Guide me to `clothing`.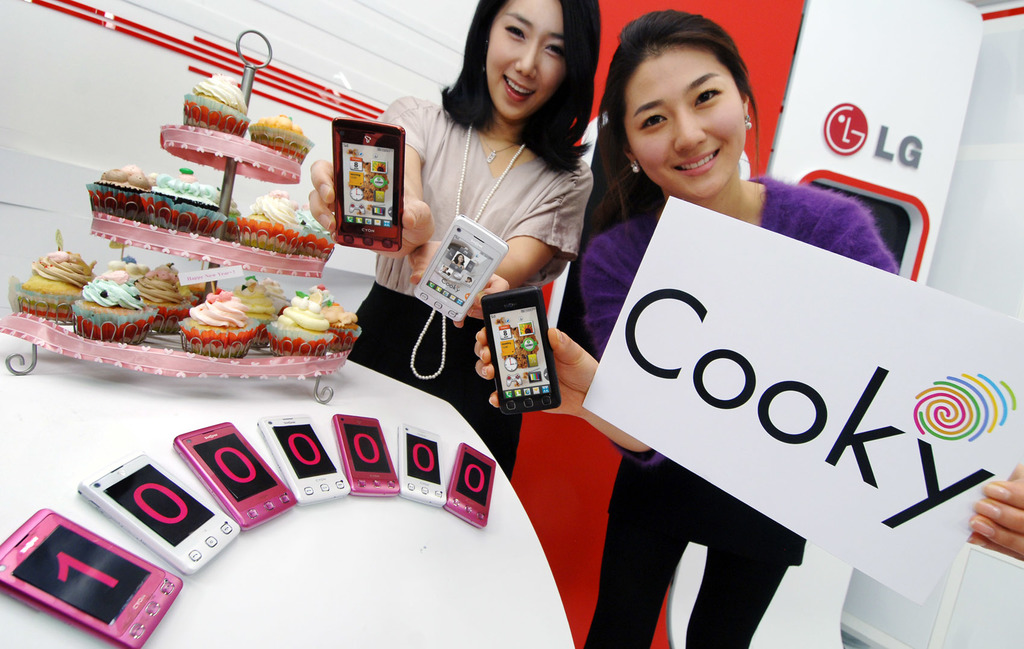
Guidance: box=[585, 191, 911, 451].
